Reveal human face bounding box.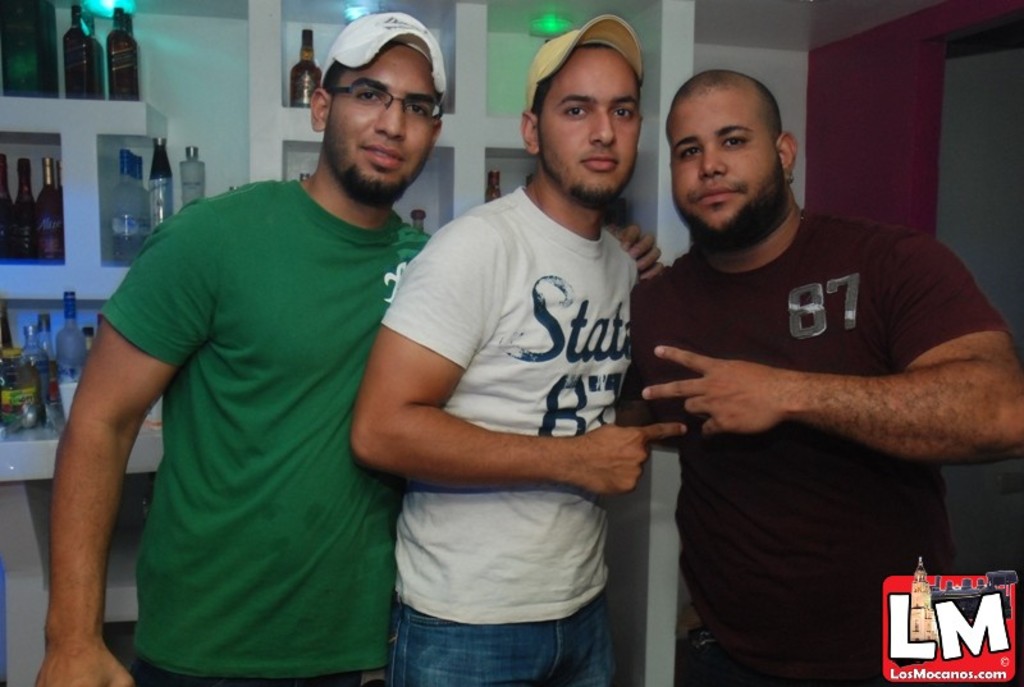
Revealed: 664, 84, 785, 243.
